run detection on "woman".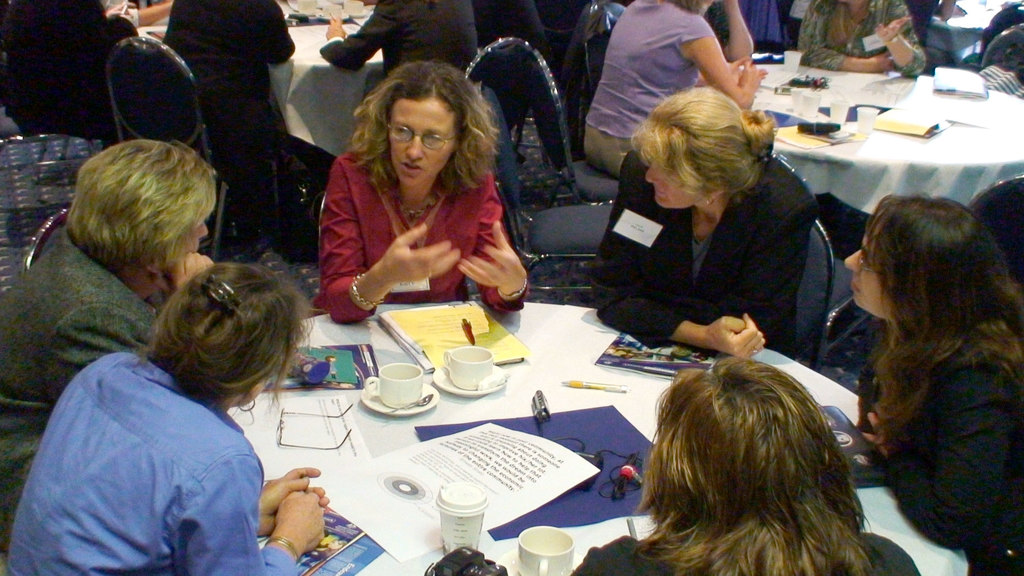
Result: bbox(789, 0, 934, 81).
